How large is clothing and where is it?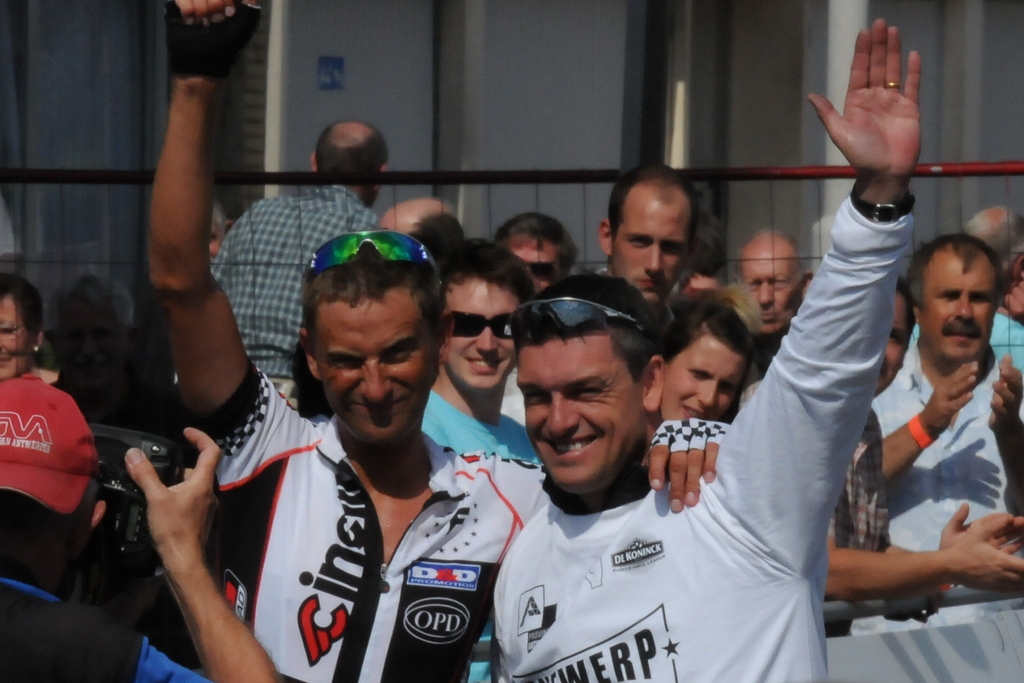
Bounding box: [left=822, top=402, right=892, bottom=559].
